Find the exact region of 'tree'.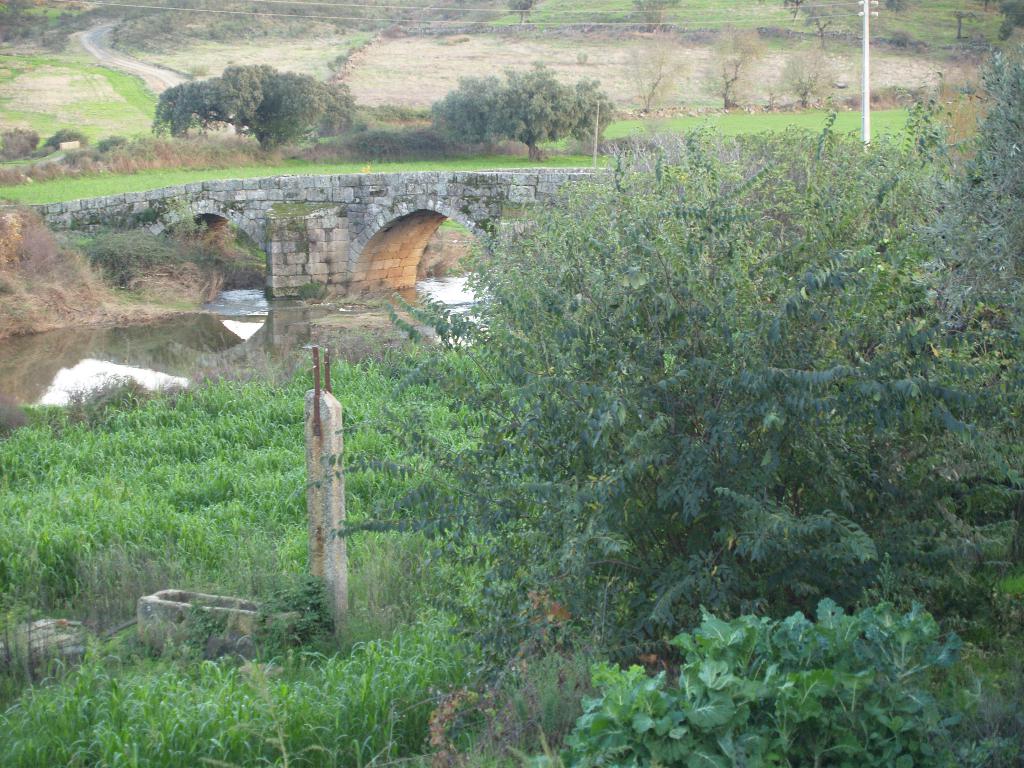
Exact region: bbox=(634, 0, 676, 31).
